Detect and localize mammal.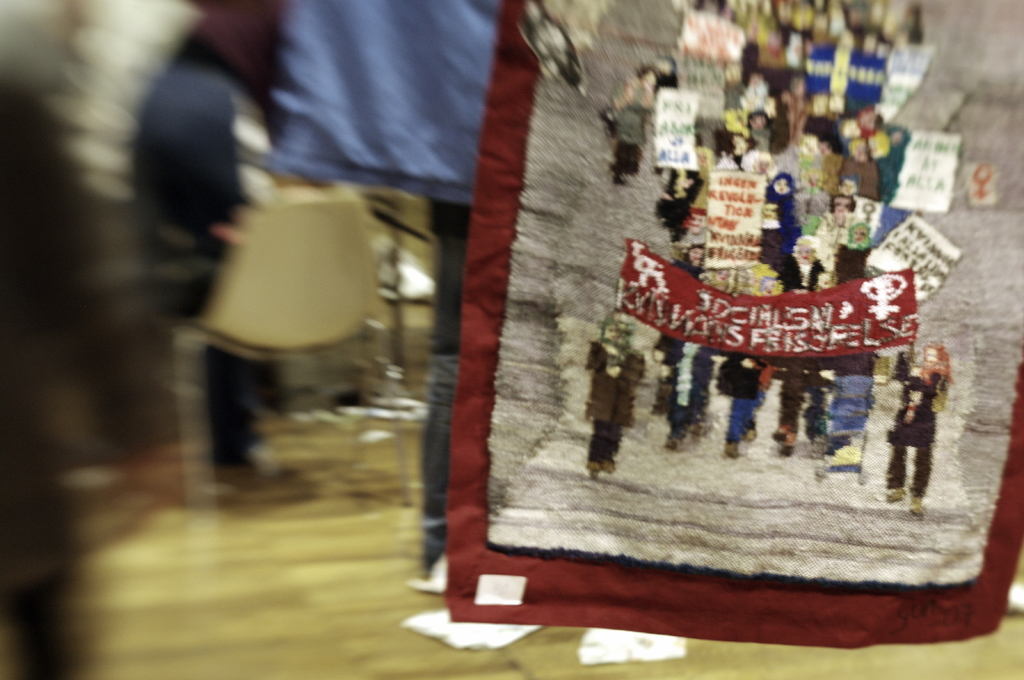
Localized at detection(901, 338, 951, 521).
